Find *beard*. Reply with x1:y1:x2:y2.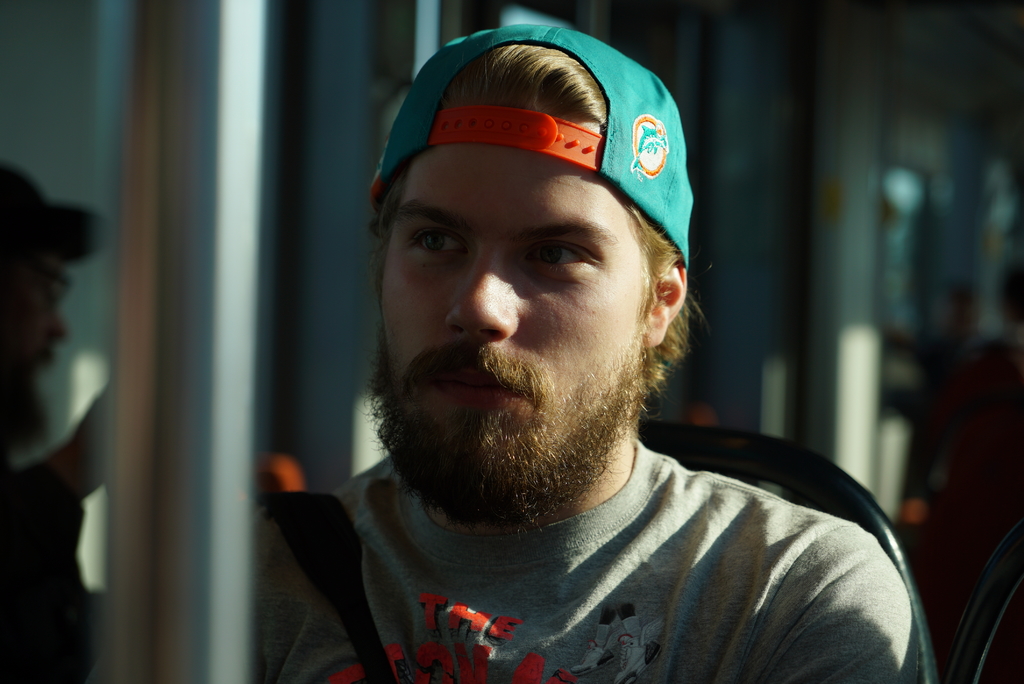
4:346:49:453.
